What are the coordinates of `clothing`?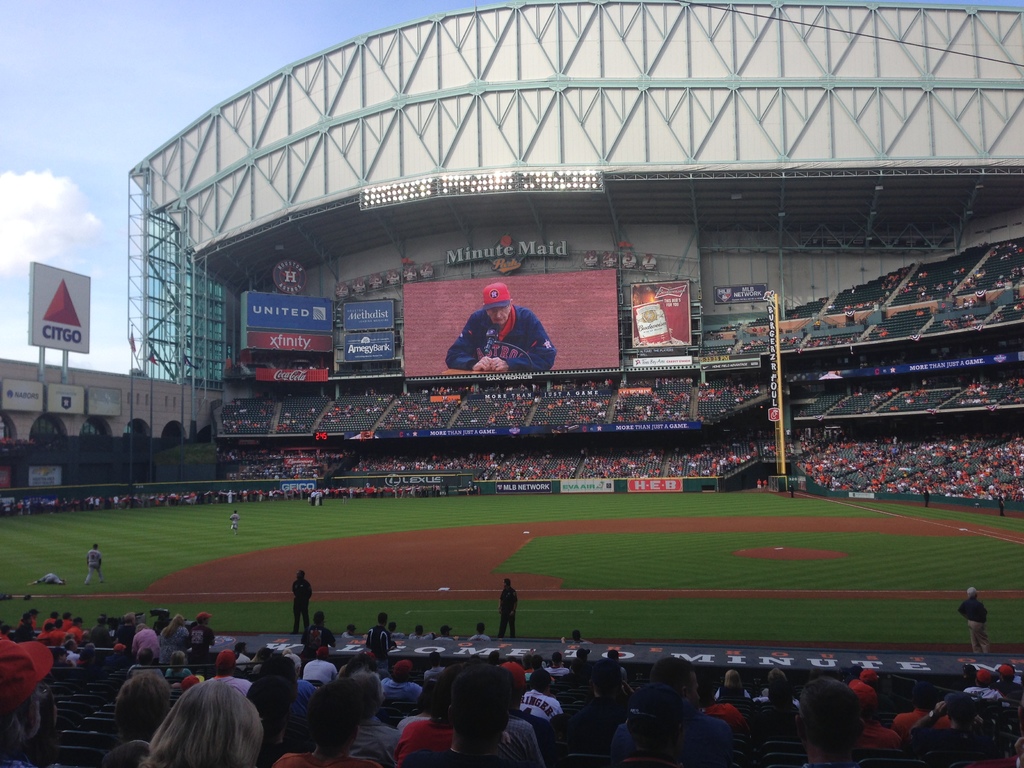
Rect(36, 630, 51, 643).
